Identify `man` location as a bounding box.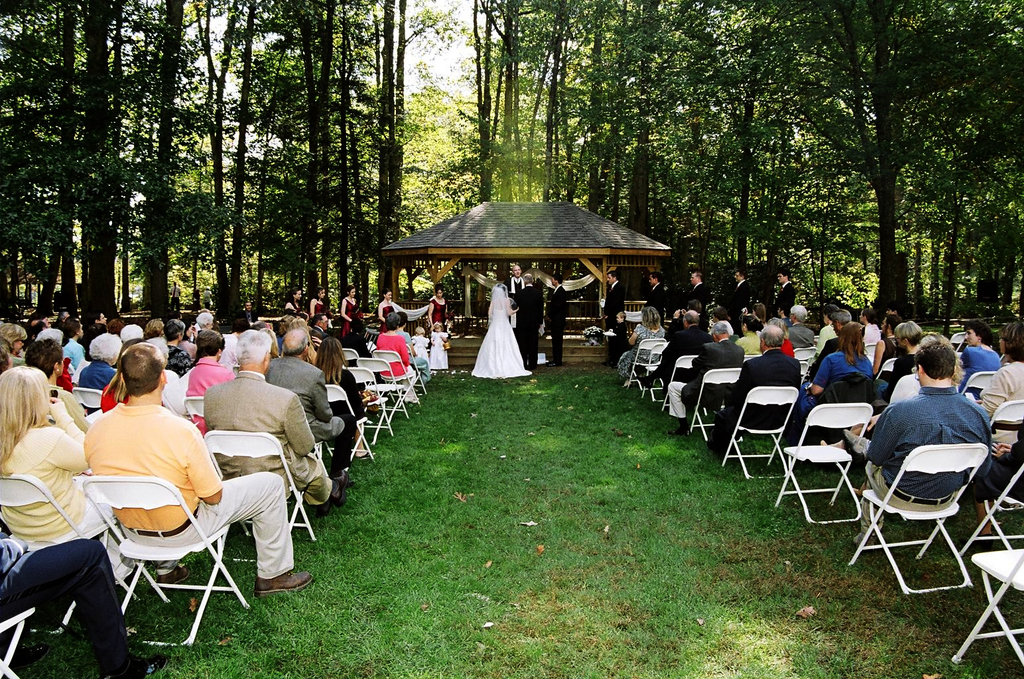
detection(644, 265, 668, 330).
